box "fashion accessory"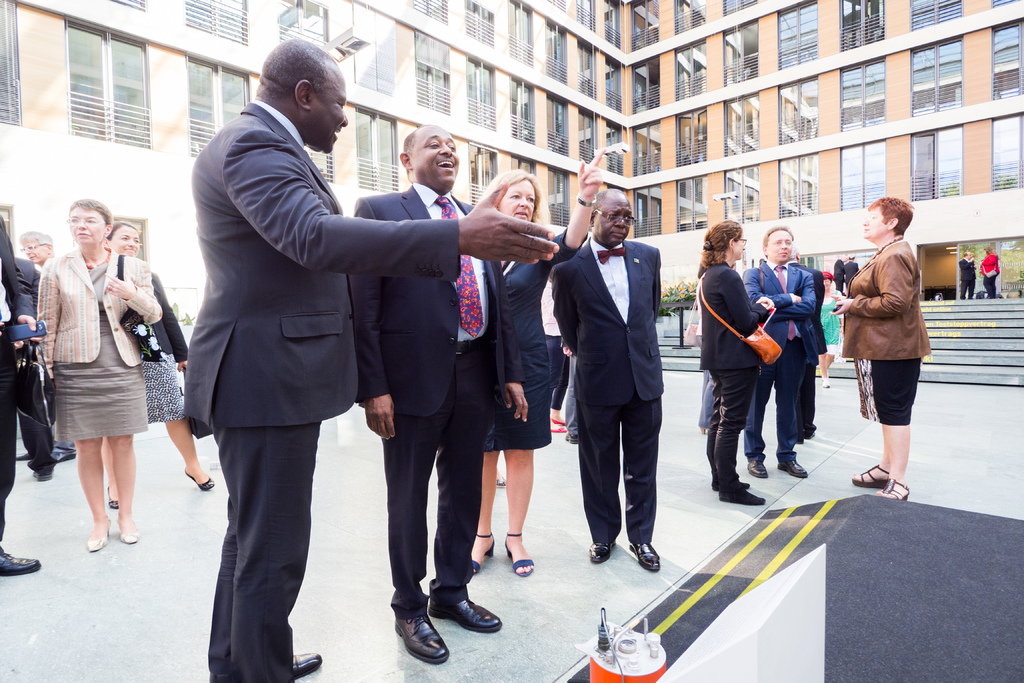
(left=778, top=460, right=808, bottom=477)
